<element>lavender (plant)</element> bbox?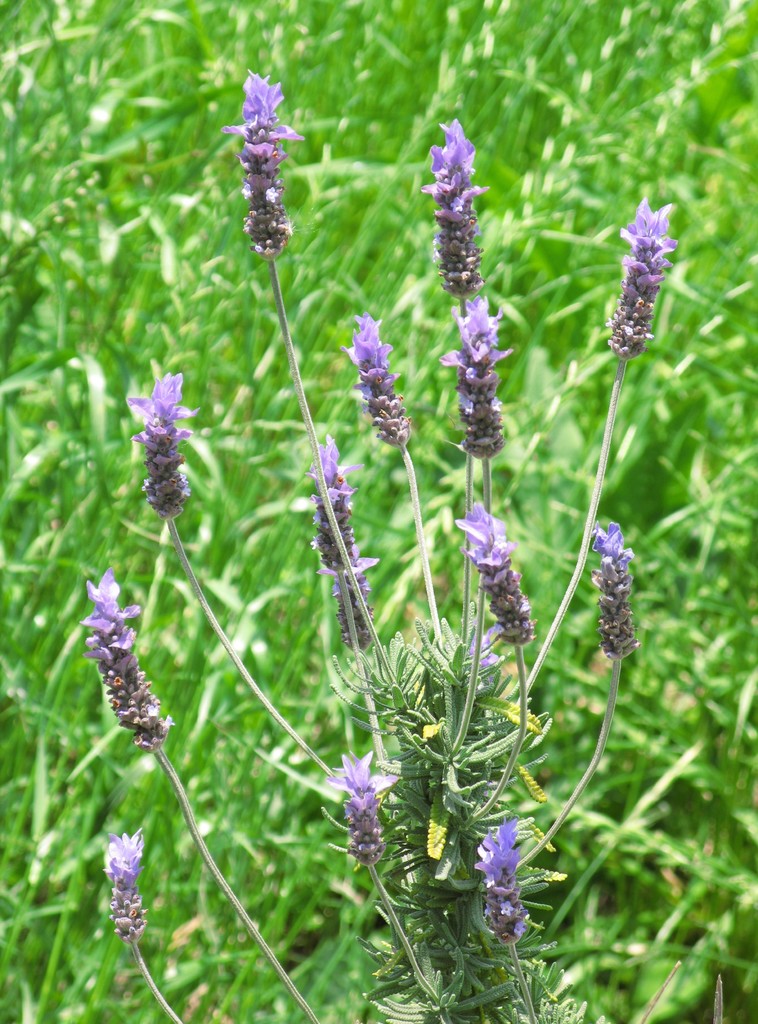
[left=348, top=302, right=432, bottom=684]
